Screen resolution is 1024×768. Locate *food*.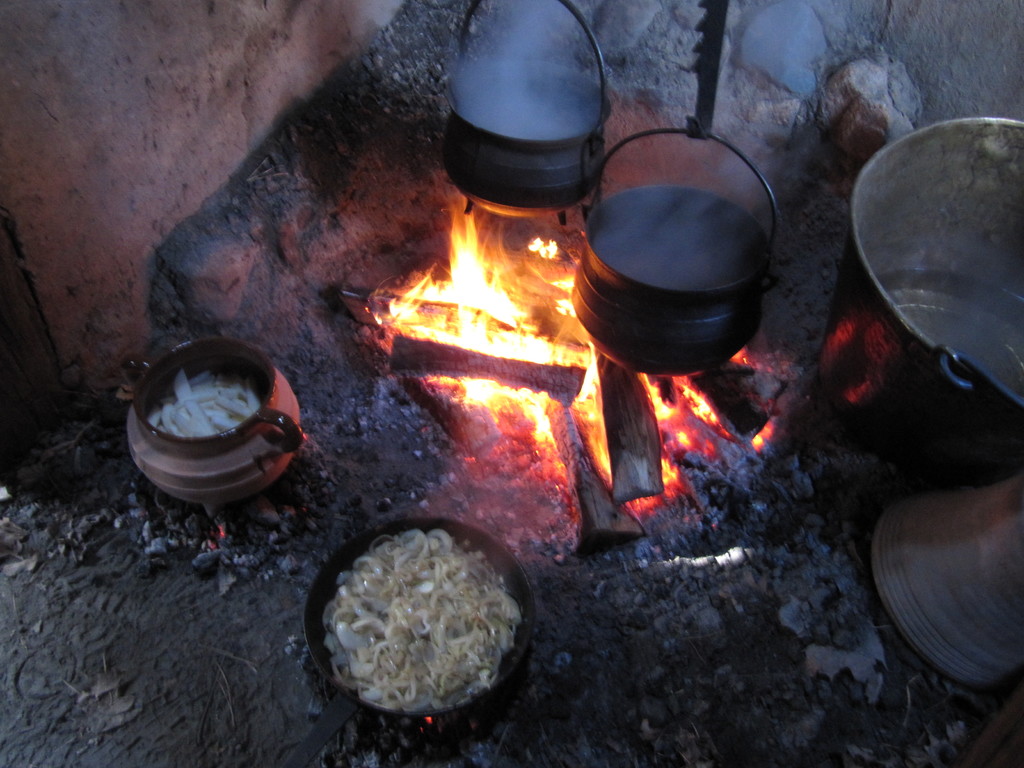
bbox=(323, 520, 522, 708).
